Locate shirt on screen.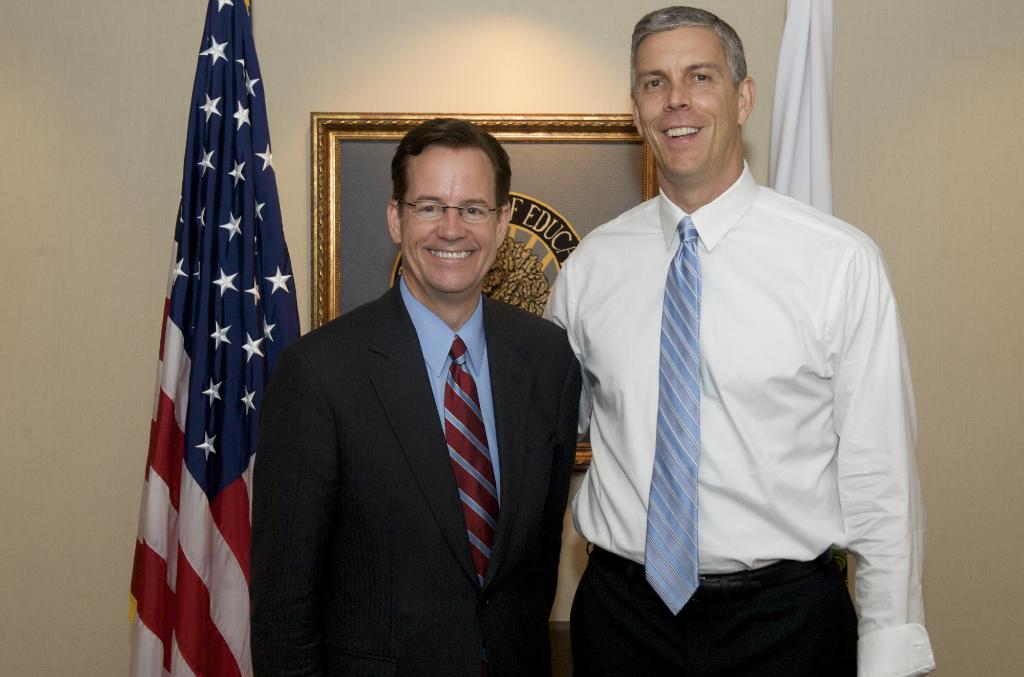
On screen at 401 273 500 509.
